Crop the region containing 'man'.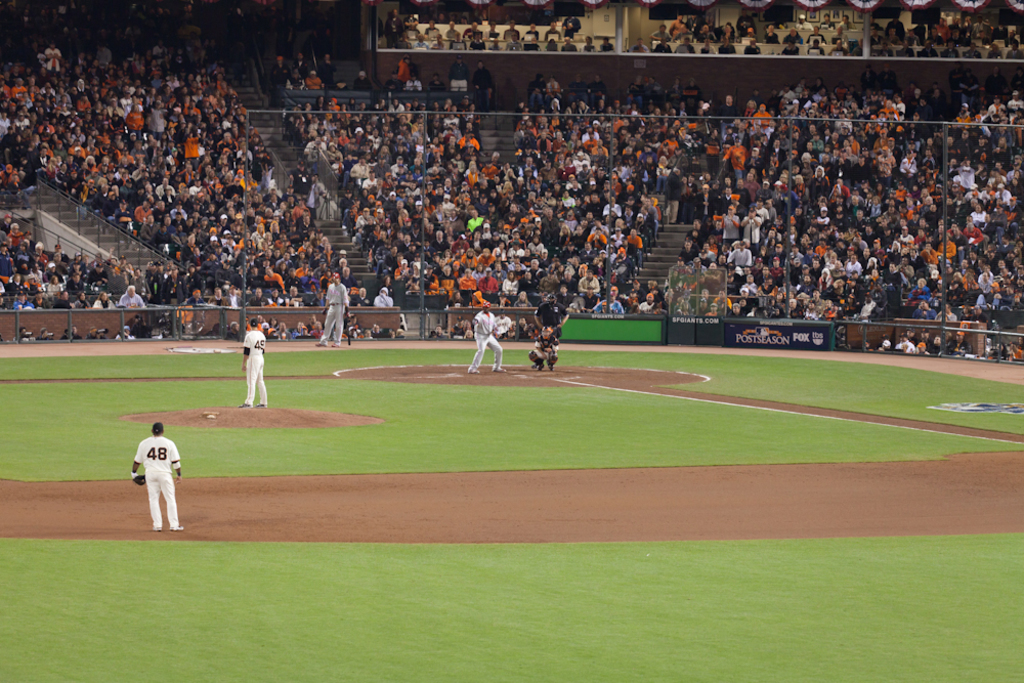
Crop region: select_region(121, 417, 185, 538).
